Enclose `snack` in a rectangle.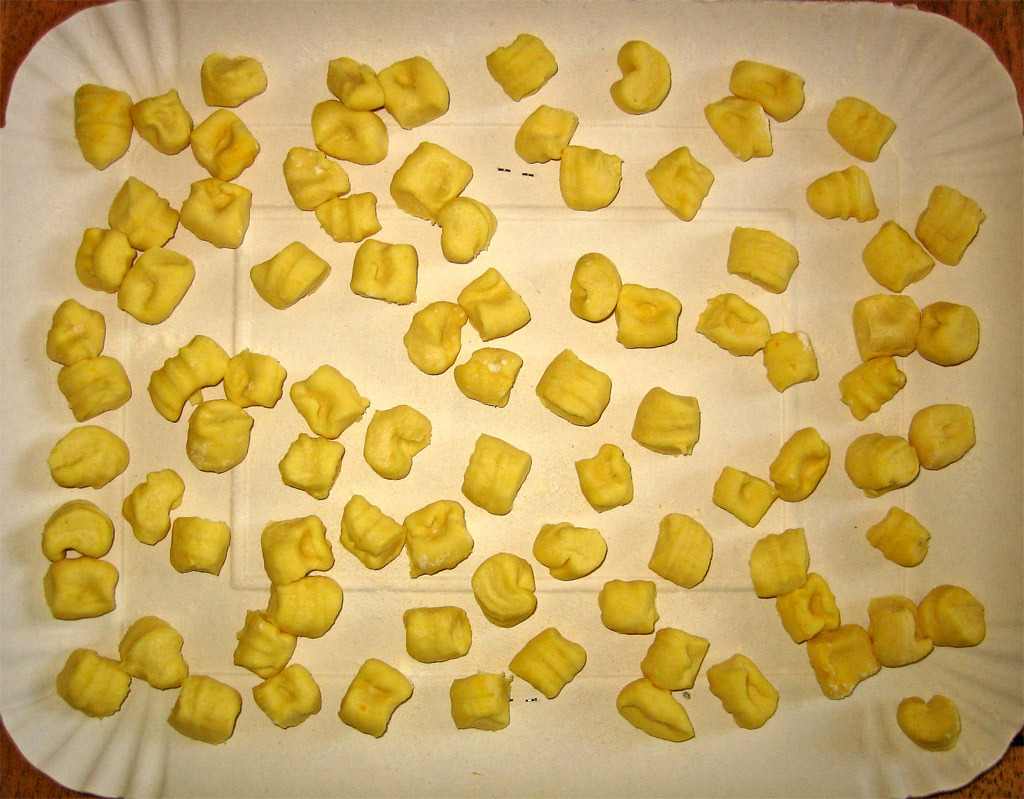
bbox=(45, 426, 133, 492).
